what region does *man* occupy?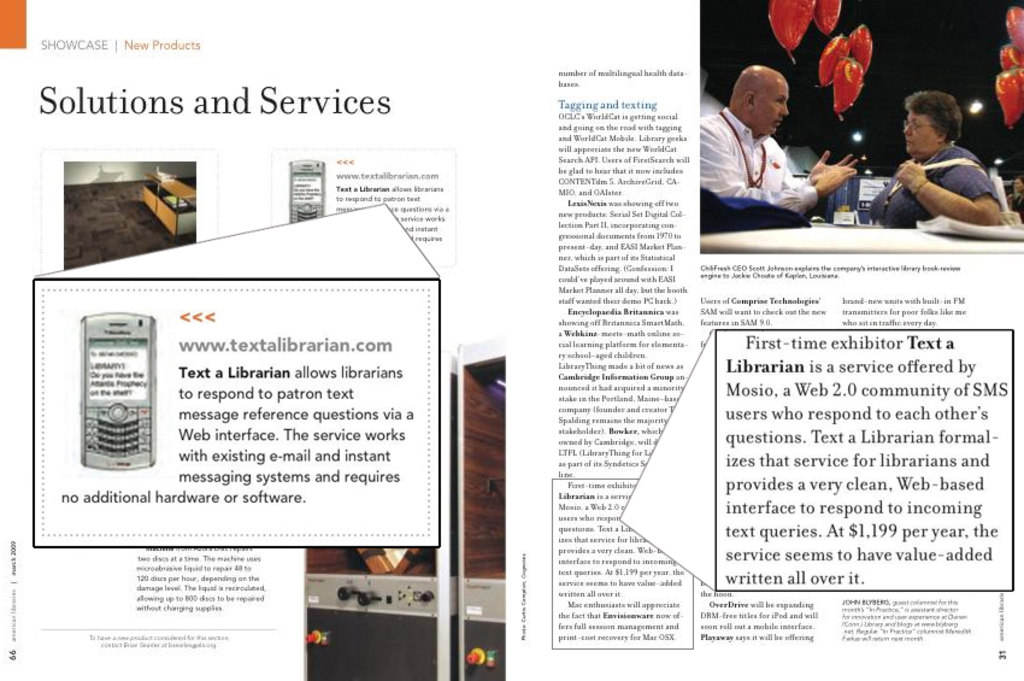
[718, 60, 855, 223].
